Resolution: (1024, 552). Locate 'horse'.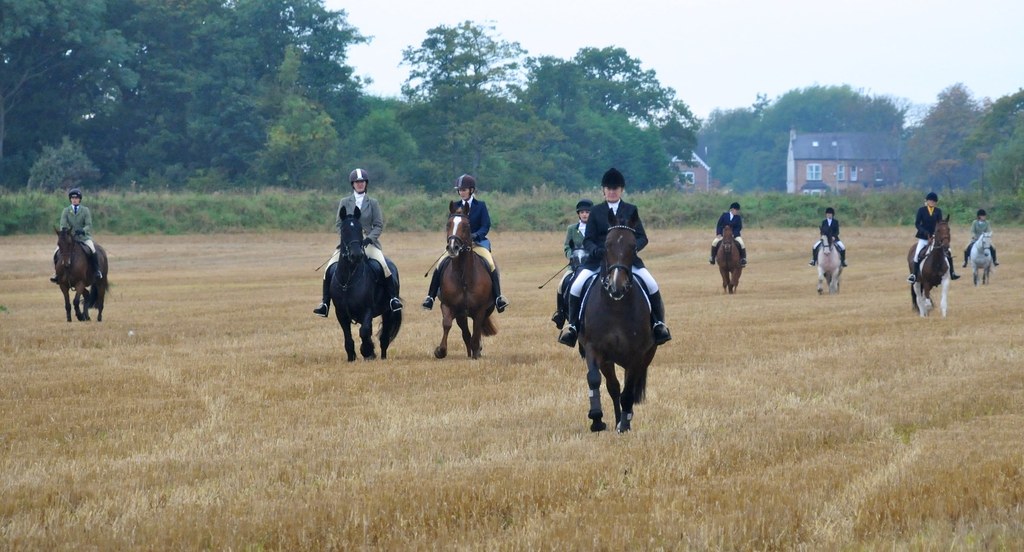
(813, 226, 842, 296).
